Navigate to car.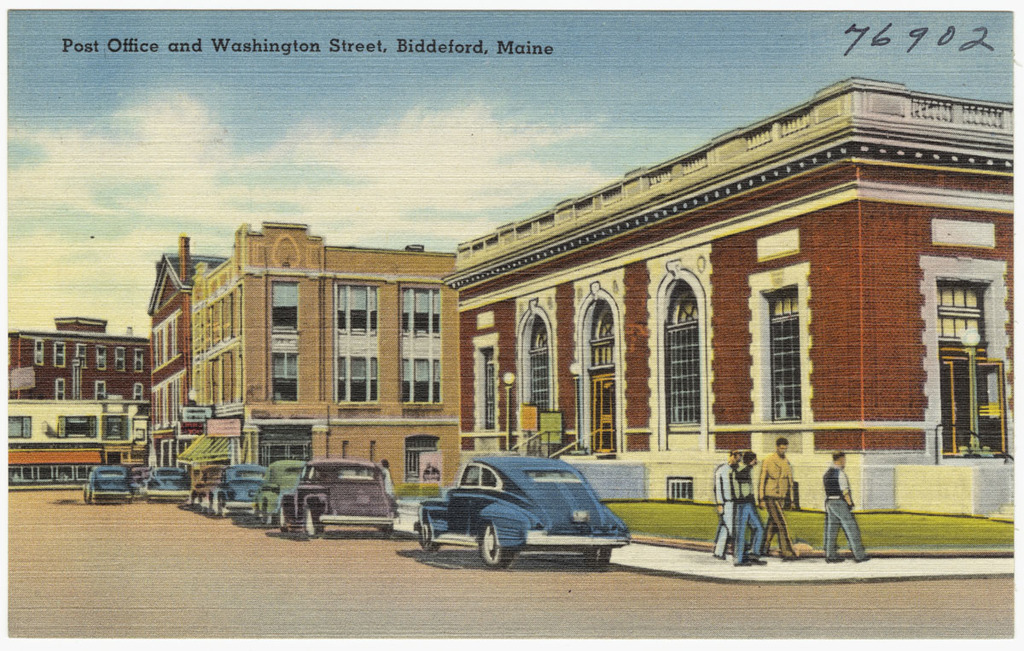
Navigation target: x1=255 y1=462 x2=306 y2=530.
